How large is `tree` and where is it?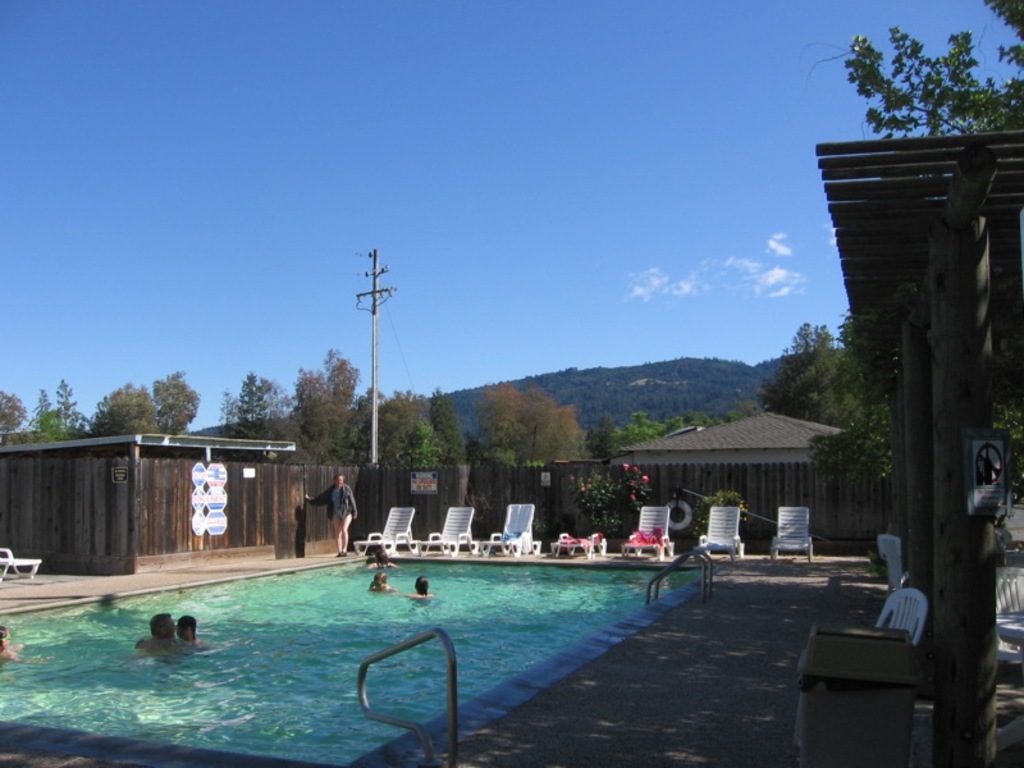
Bounding box: 805,307,1023,488.
